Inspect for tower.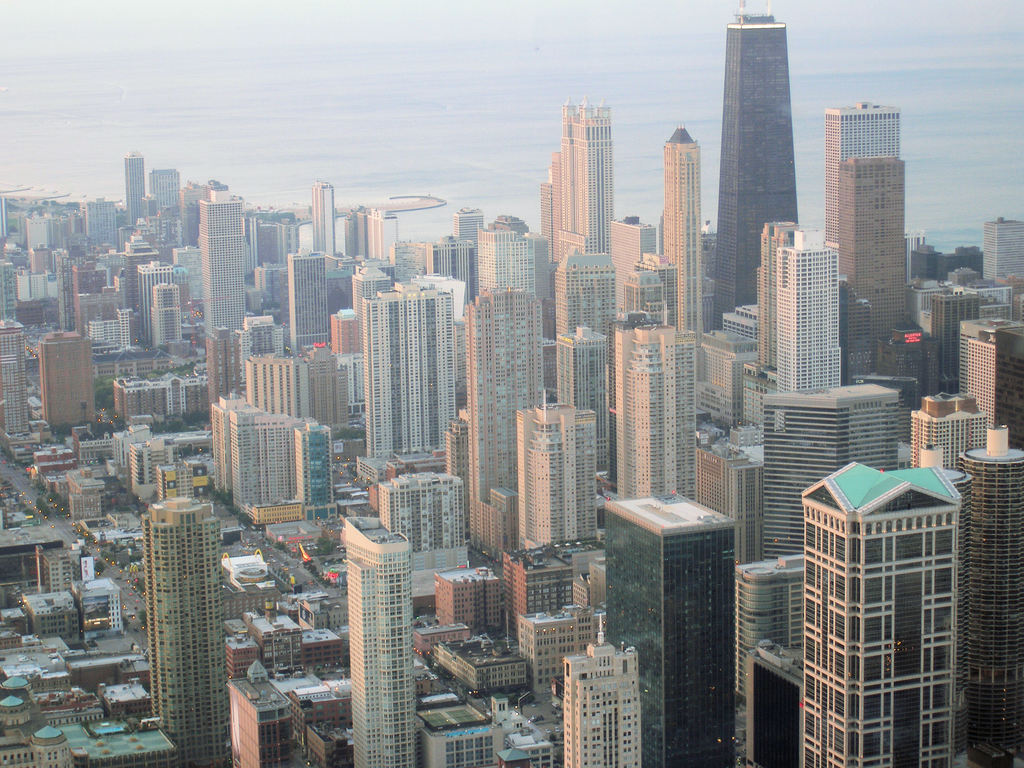
Inspection: box(124, 147, 149, 232).
